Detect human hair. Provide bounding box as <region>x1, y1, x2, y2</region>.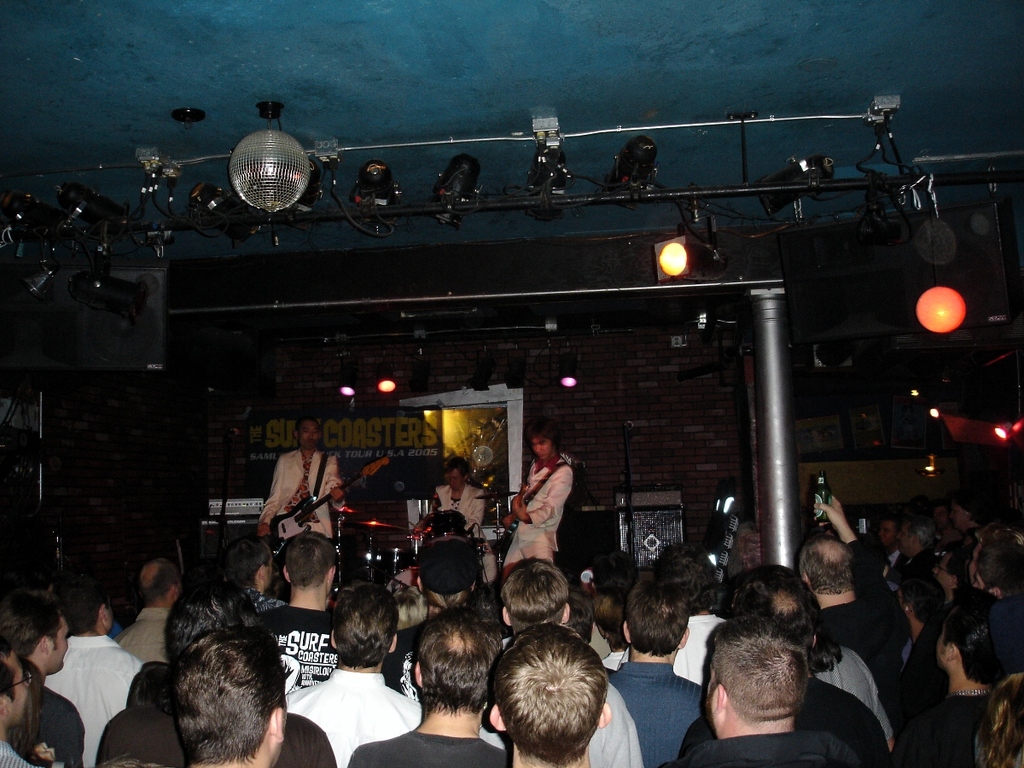
<region>527, 416, 563, 466</region>.
